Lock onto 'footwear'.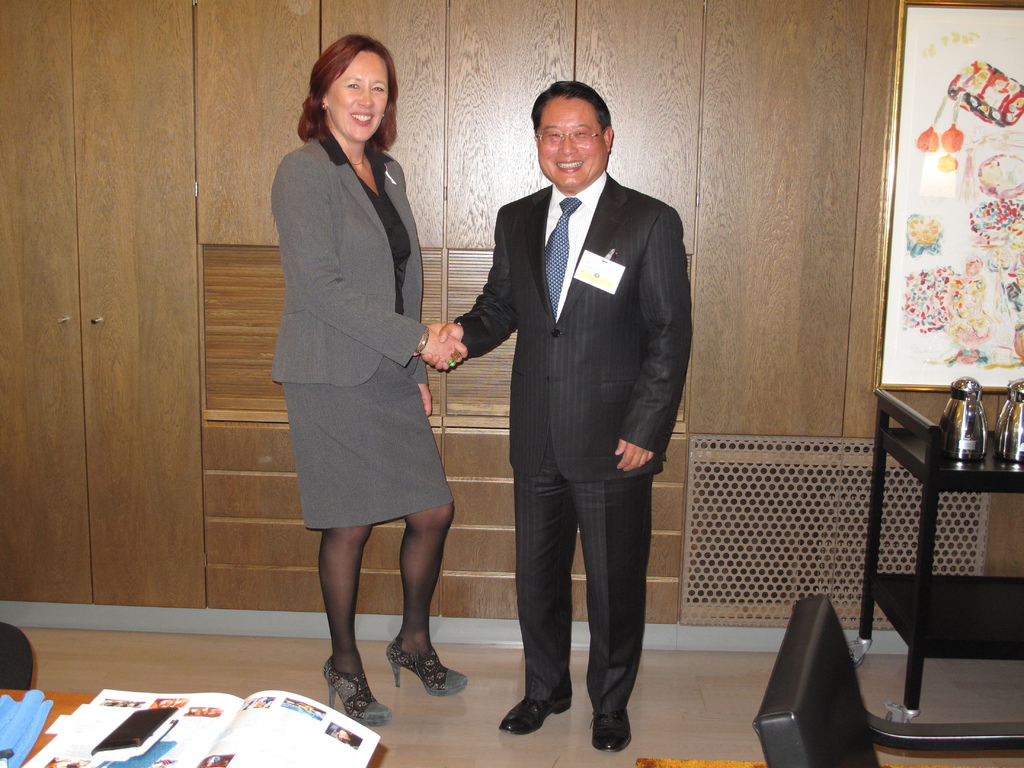
Locked: rect(589, 705, 631, 754).
